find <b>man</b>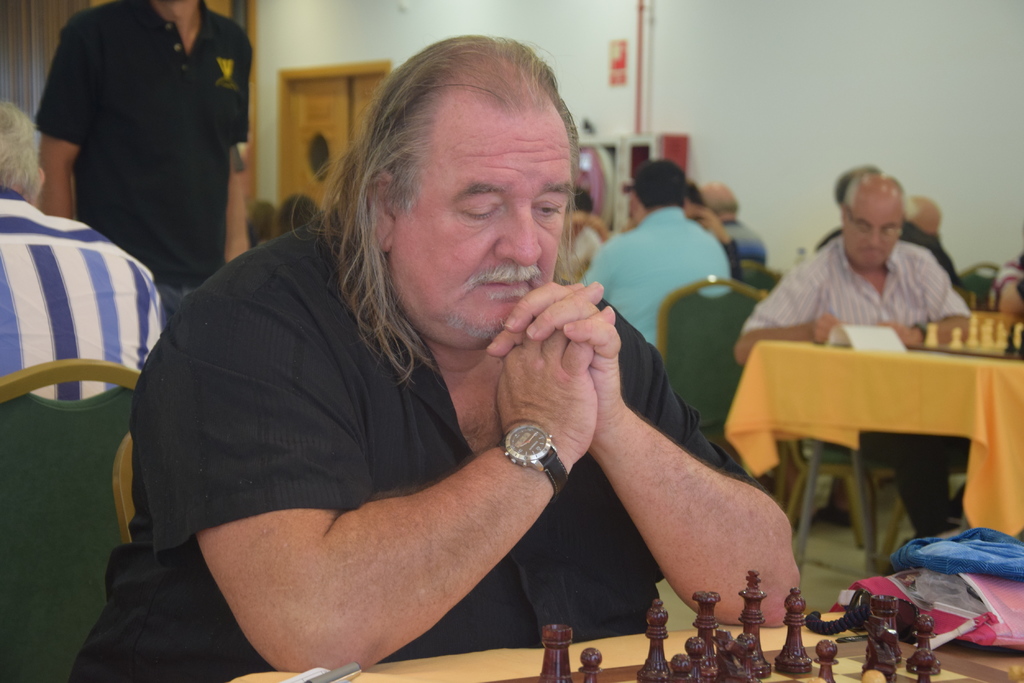
Rect(579, 160, 733, 348)
